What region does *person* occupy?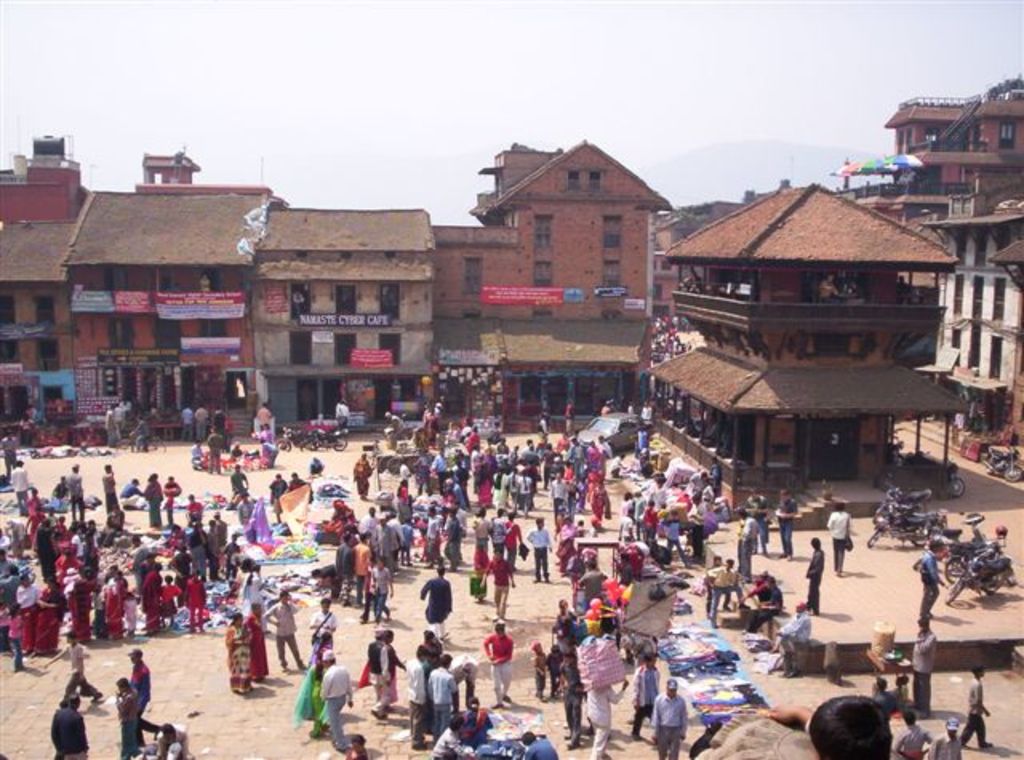
box(3, 565, 18, 613).
